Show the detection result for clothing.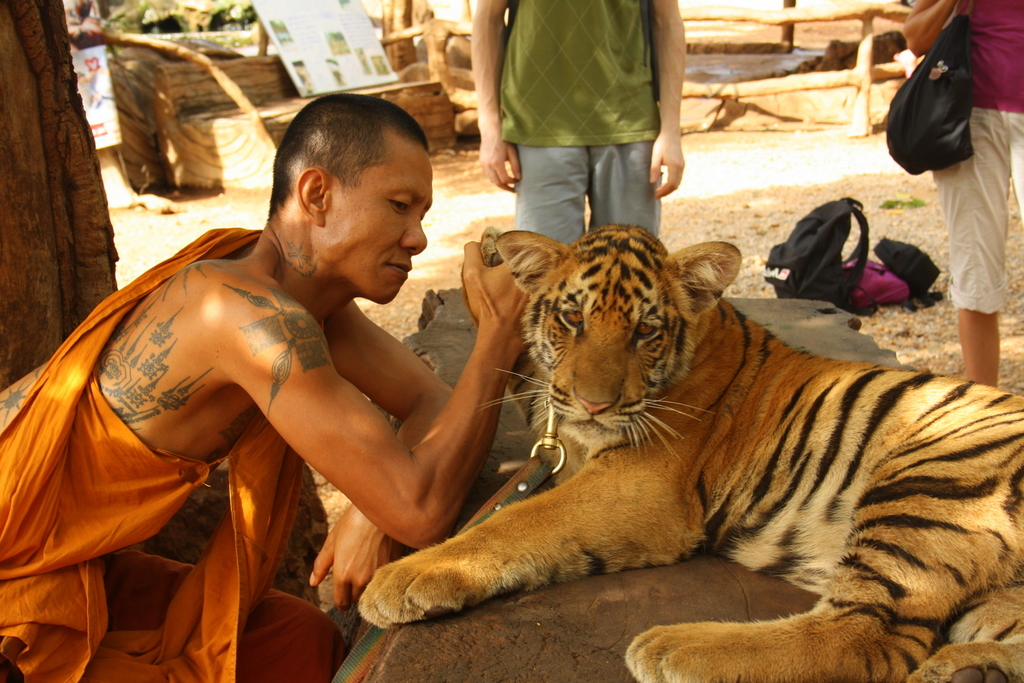
<bbox>18, 200, 356, 655</bbox>.
